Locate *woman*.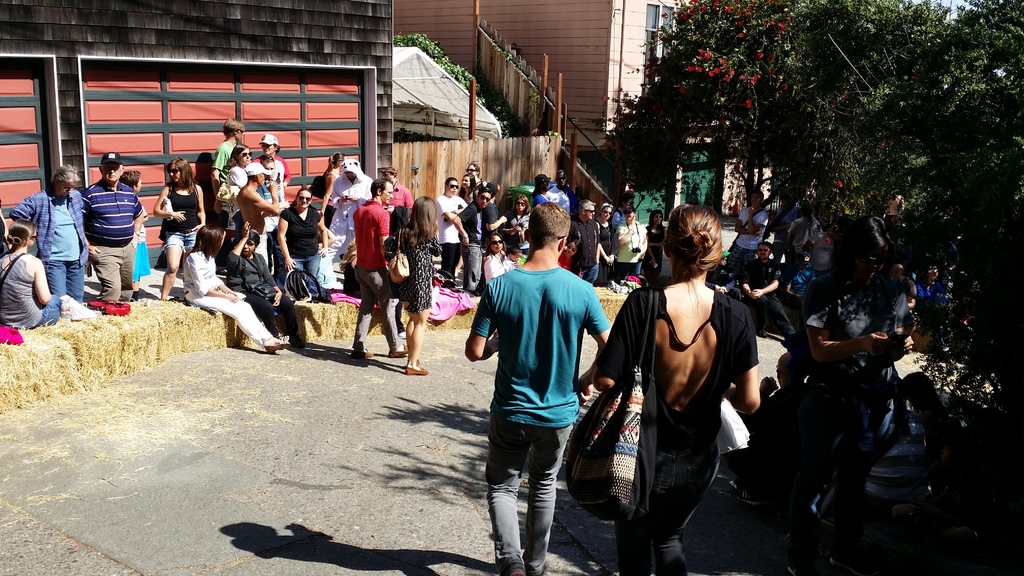
Bounding box: 499:194:533:254.
